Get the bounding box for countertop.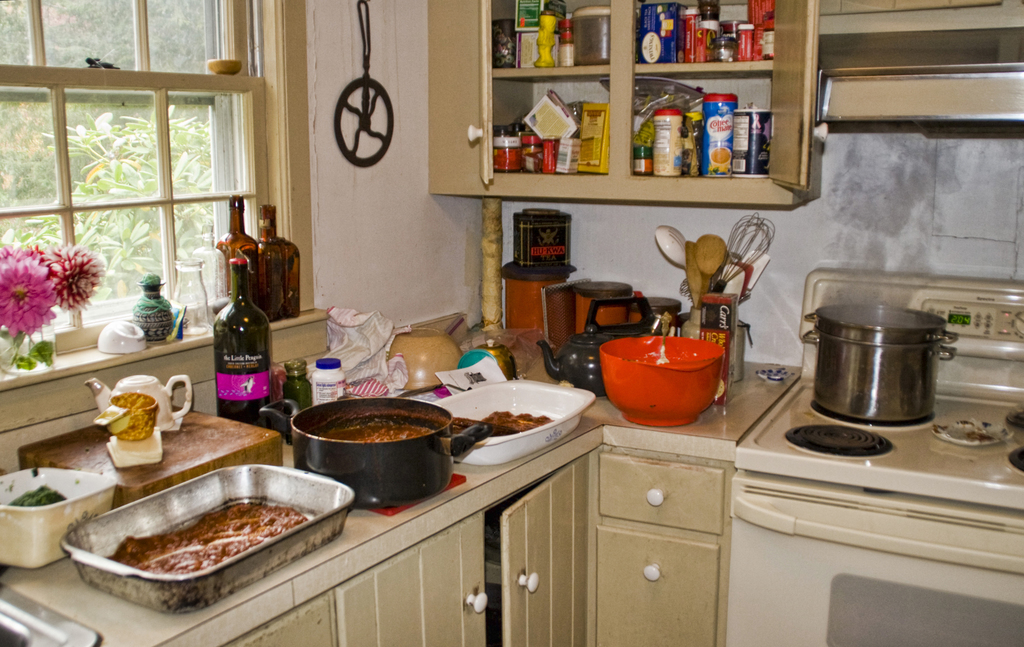
box(0, 263, 1023, 646).
